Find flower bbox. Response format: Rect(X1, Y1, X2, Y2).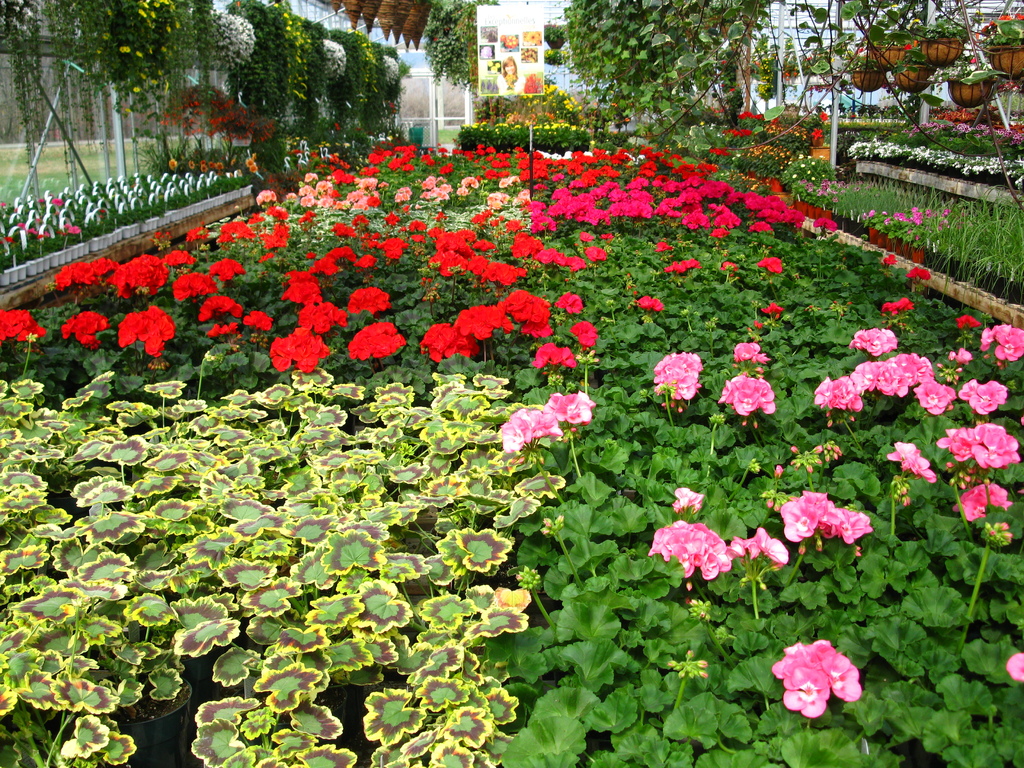
Rect(163, 249, 196, 268).
